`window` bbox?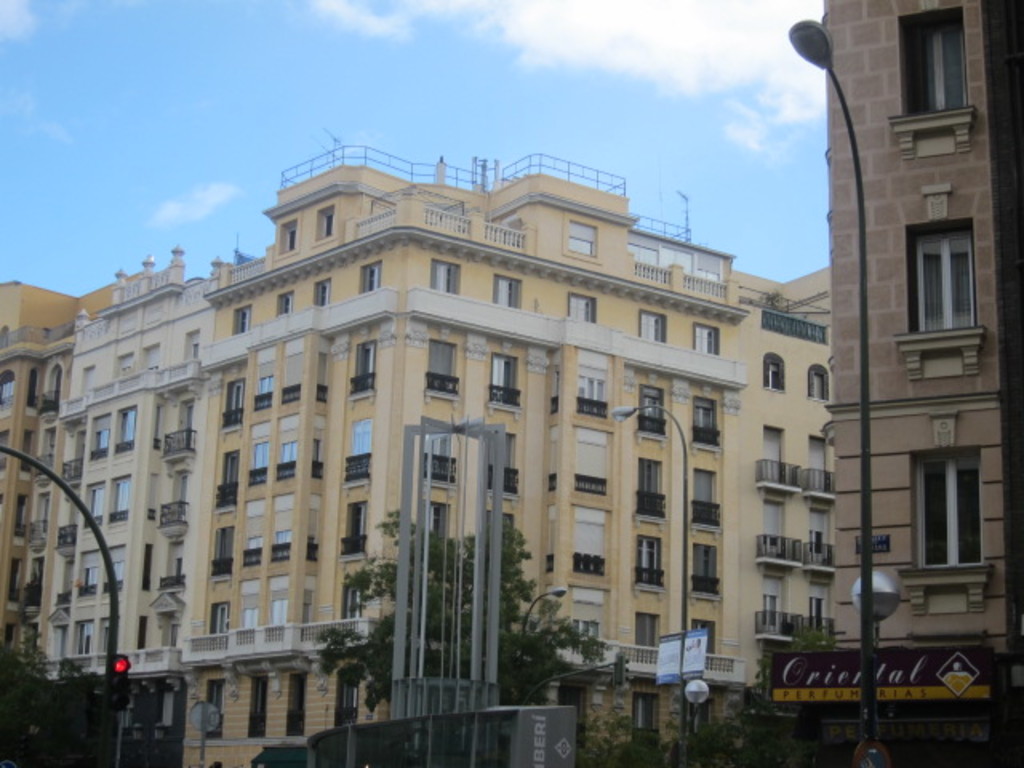
566, 622, 600, 666
